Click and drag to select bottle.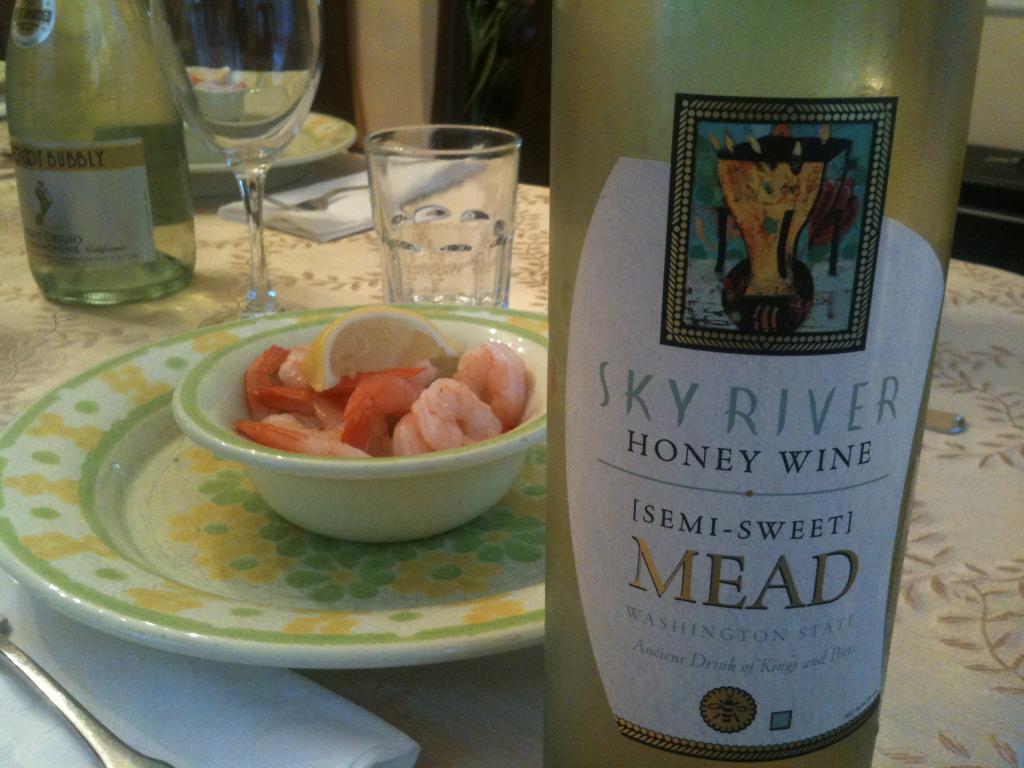
Selection: Rect(3, 0, 190, 310).
